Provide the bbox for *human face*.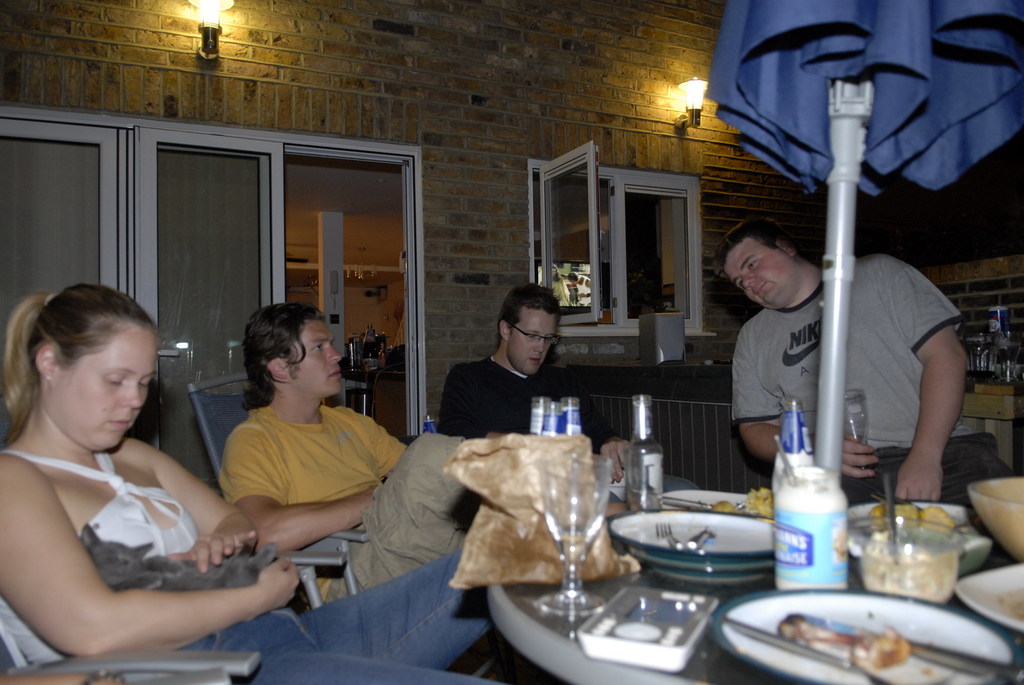
pyautogui.locateOnScreen(506, 305, 556, 374).
